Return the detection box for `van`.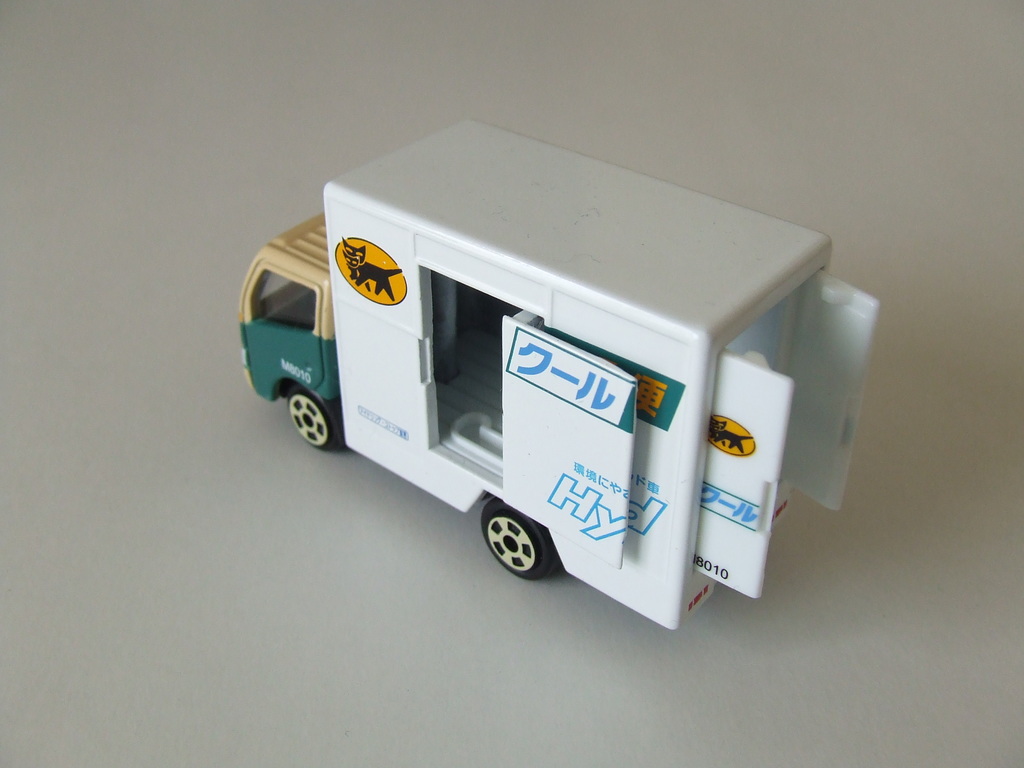
[x1=236, y1=114, x2=882, y2=632].
